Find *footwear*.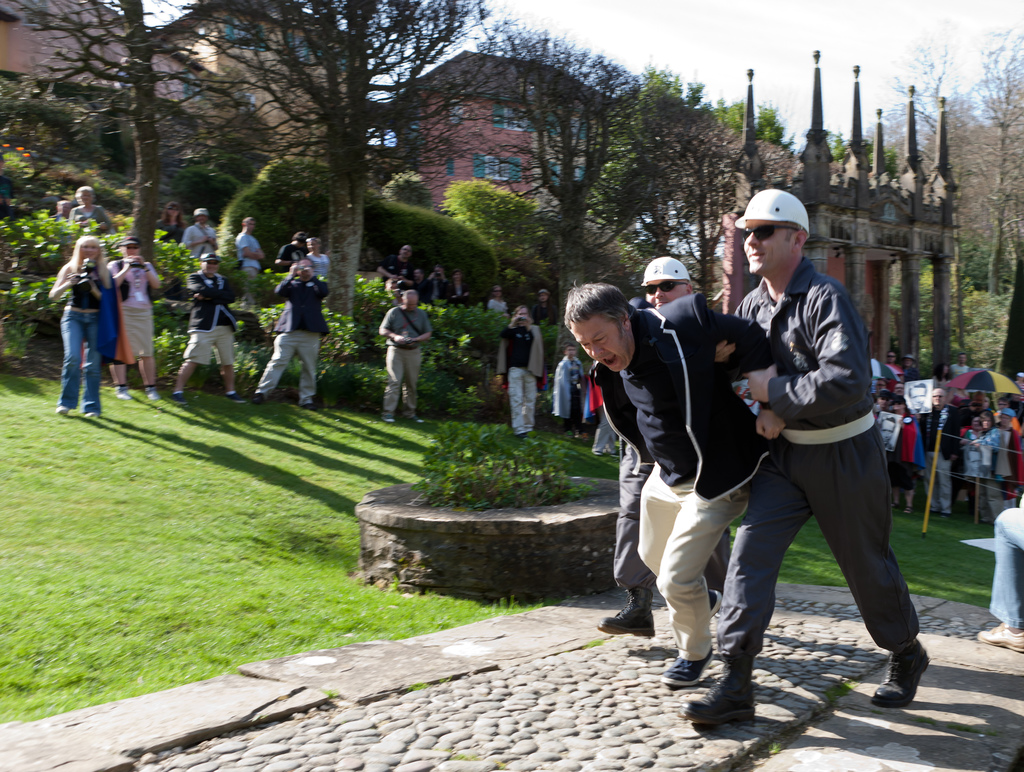
<bbox>595, 451, 604, 458</bbox>.
